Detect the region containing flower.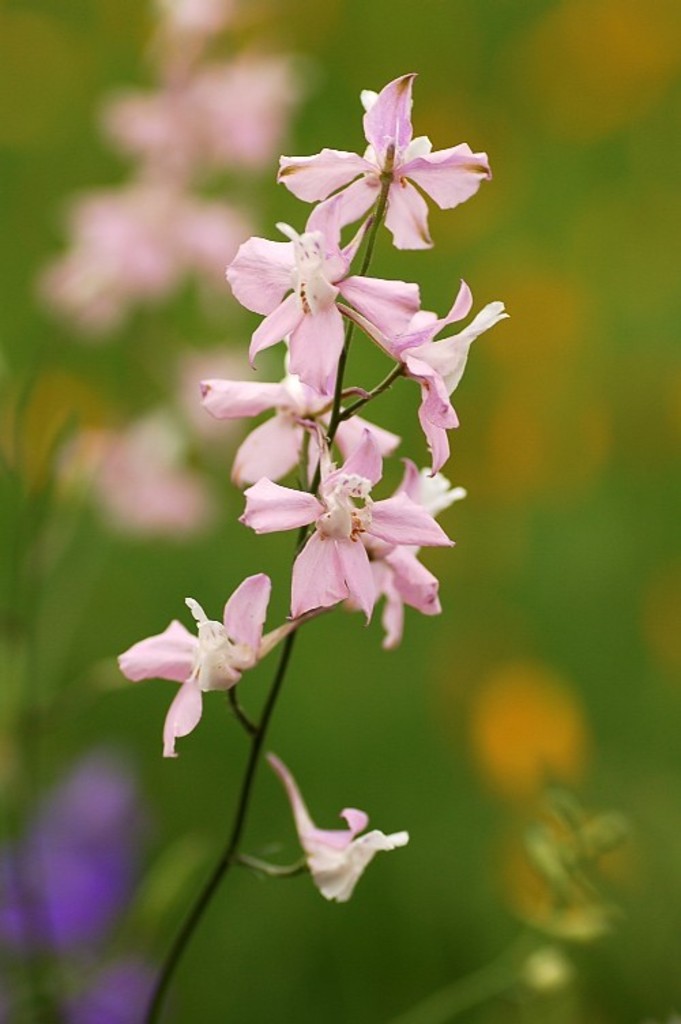
274,749,402,904.
